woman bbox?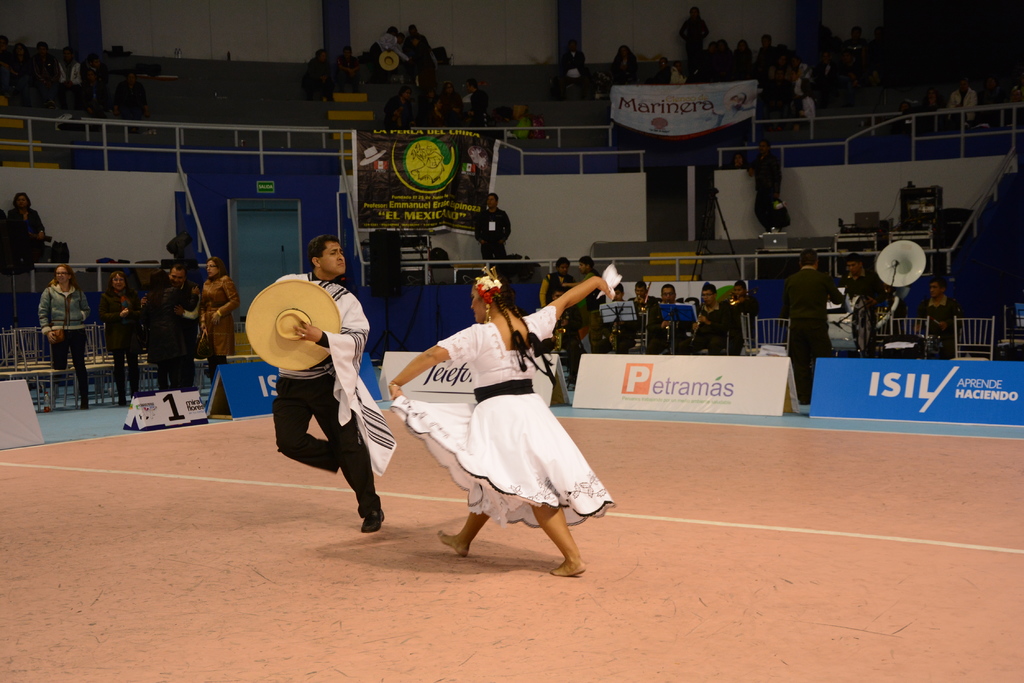
x1=610 y1=44 x2=639 y2=86
